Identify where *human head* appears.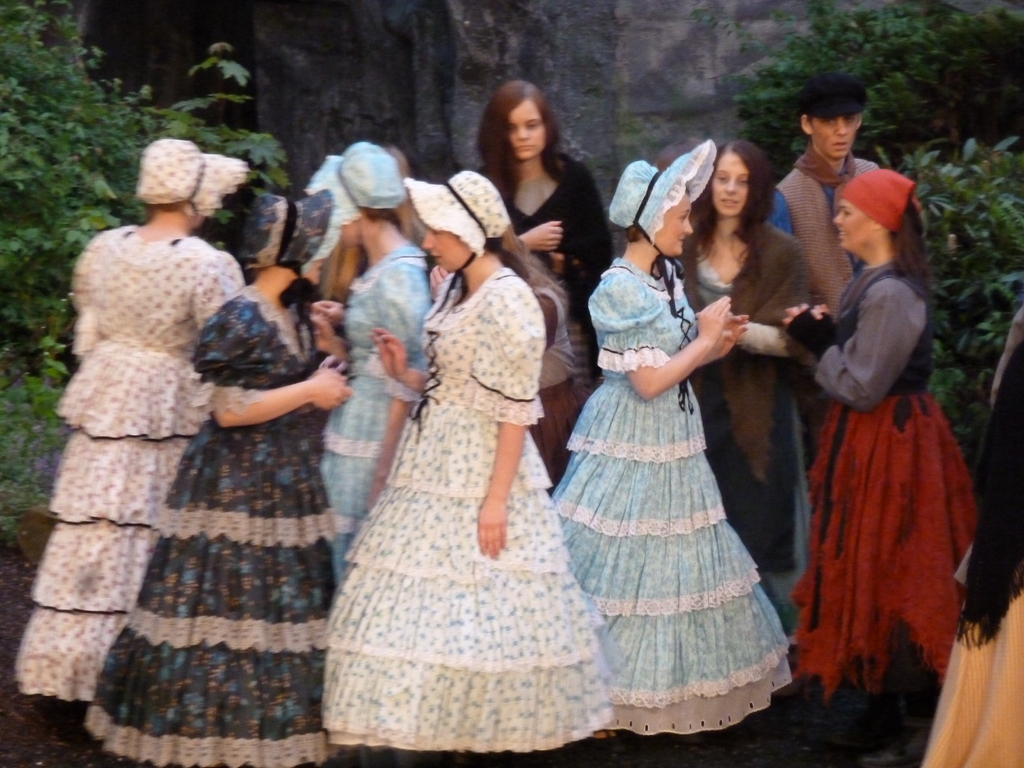
Appears at {"x1": 481, "y1": 83, "x2": 563, "y2": 162}.
